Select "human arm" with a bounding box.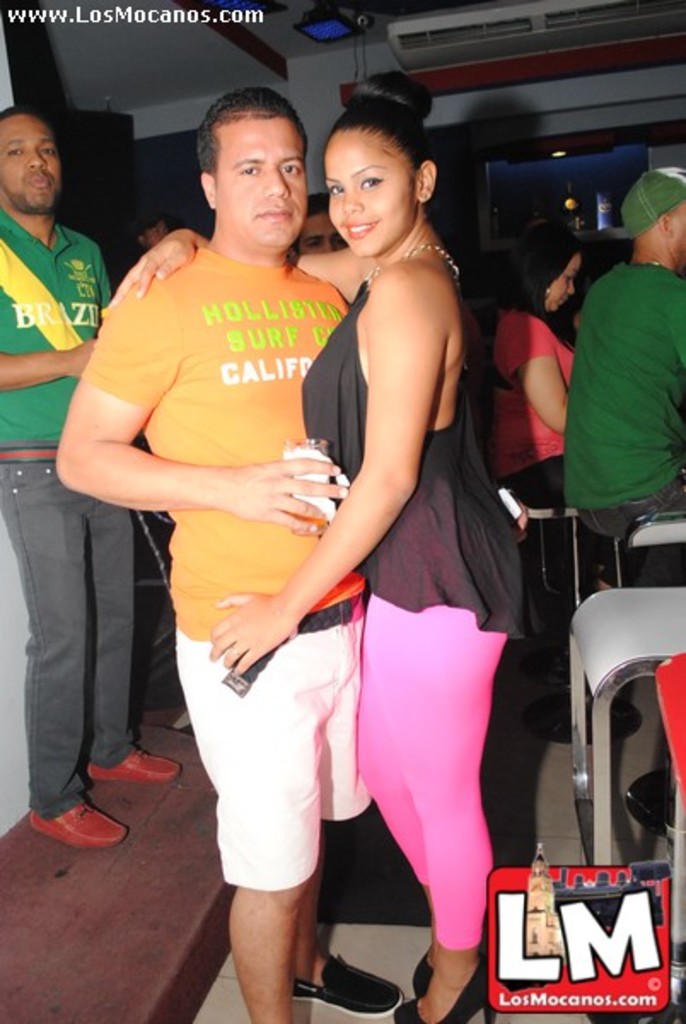
crop(0, 336, 99, 391).
